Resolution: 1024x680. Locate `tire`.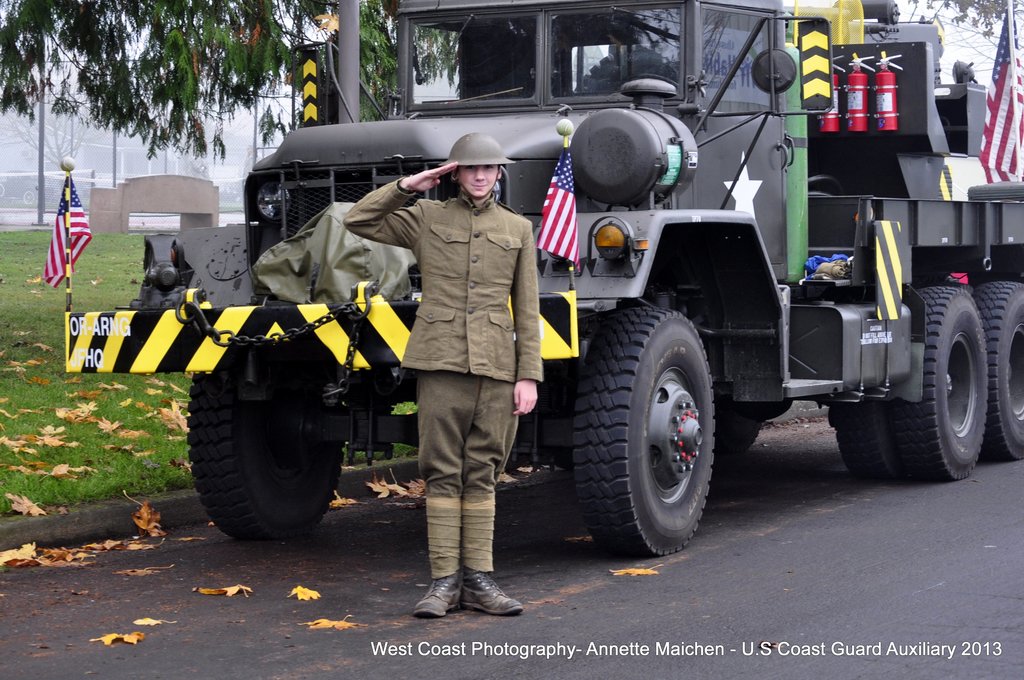
region(571, 304, 717, 560).
